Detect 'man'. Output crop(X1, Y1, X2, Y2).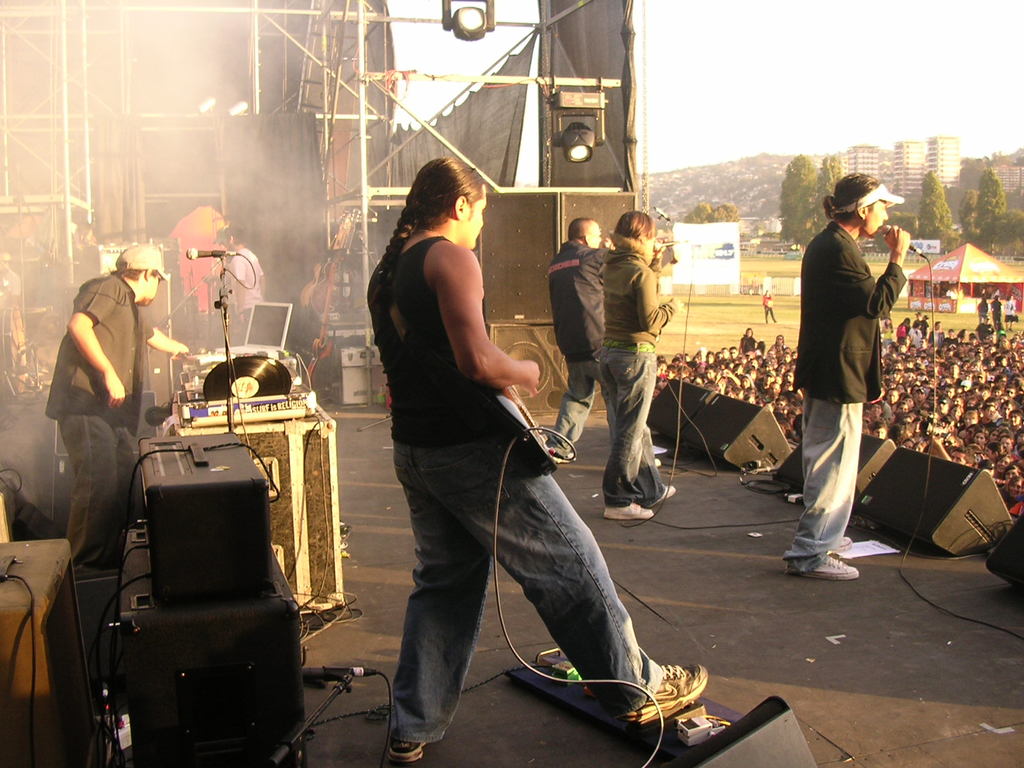
crop(365, 154, 712, 760).
